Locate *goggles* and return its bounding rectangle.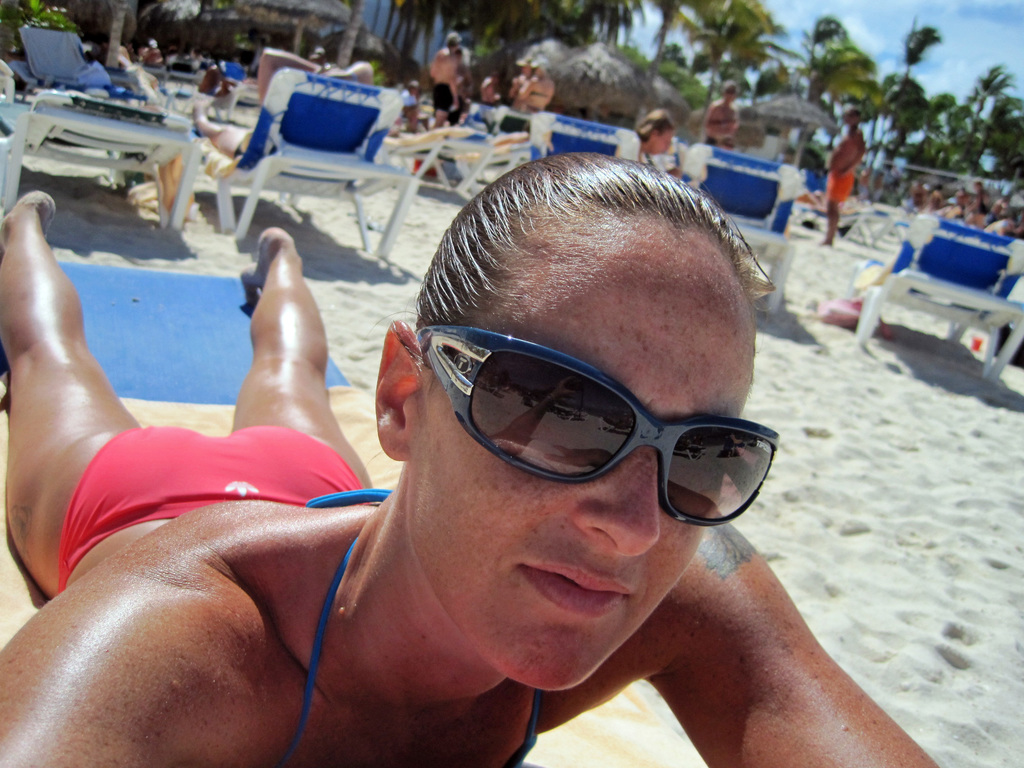
Rect(379, 319, 778, 529).
